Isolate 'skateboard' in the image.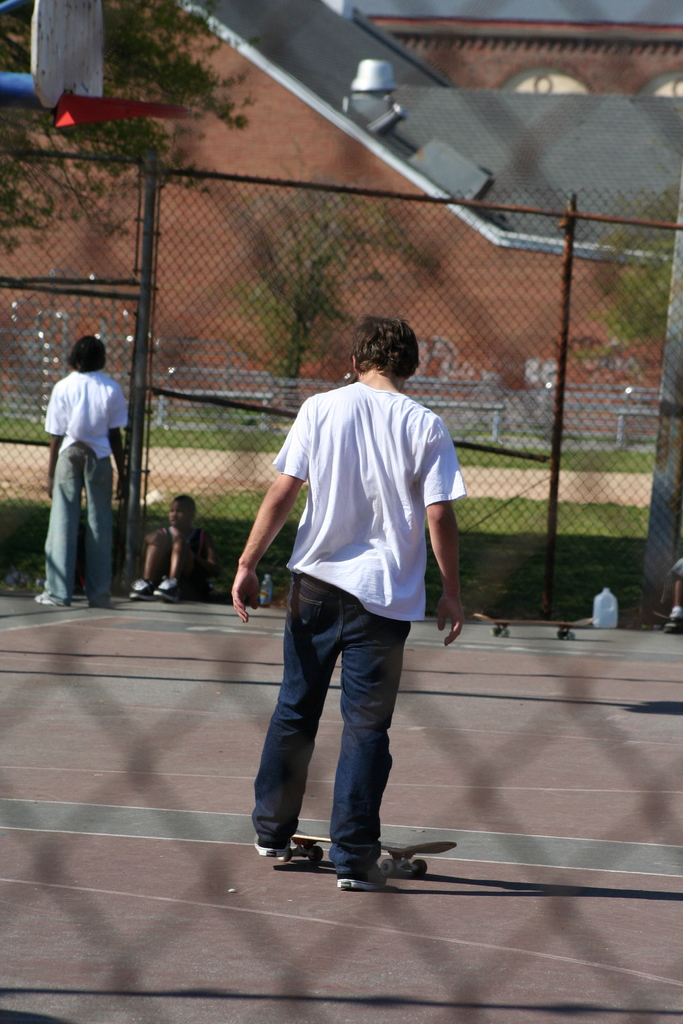
Isolated region: bbox(292, 829, 457, 879).
